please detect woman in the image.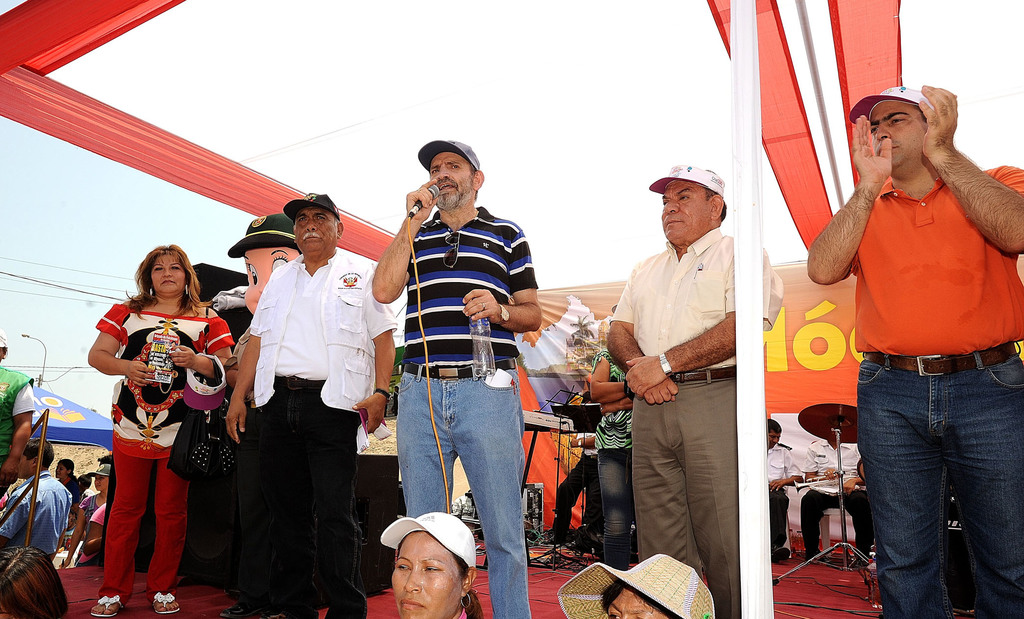
374/513/485/618.
